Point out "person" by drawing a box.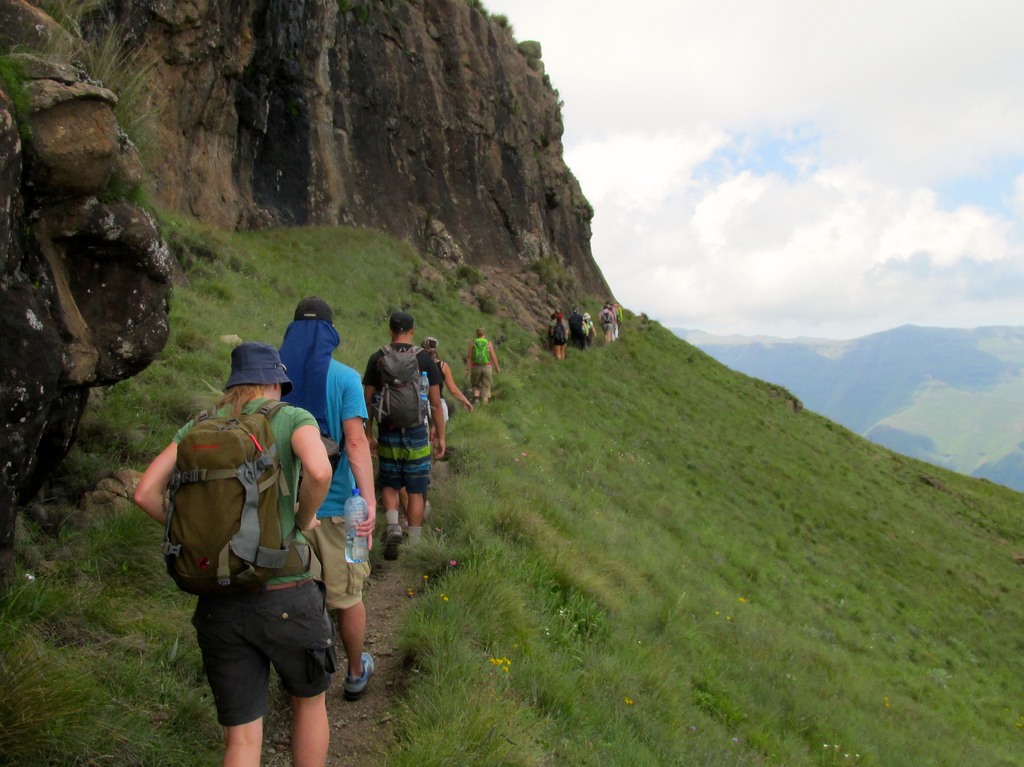
region(364, 312, 442, 564).
